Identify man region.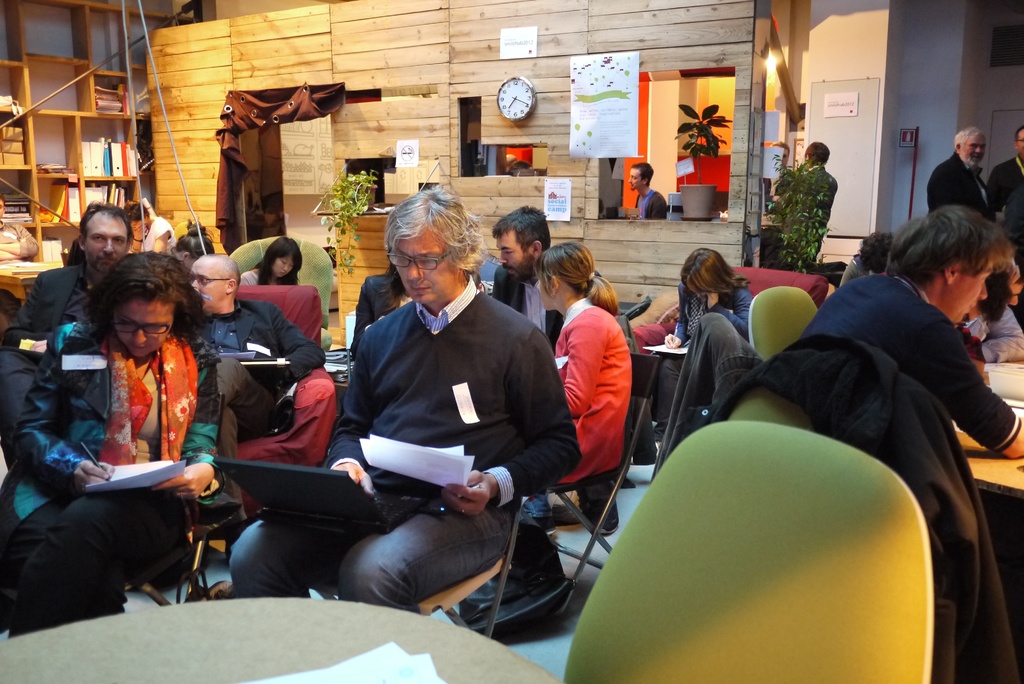
Region: BBox(0, 200, 124, 477).
